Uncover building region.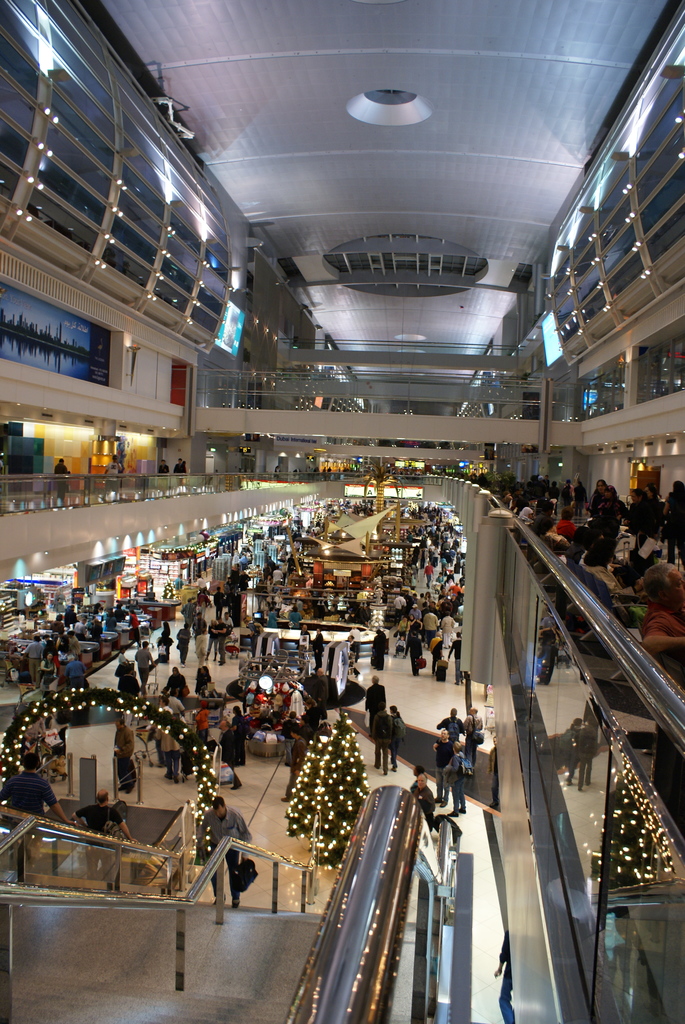
Uncovered: 0 0 684 1023.
